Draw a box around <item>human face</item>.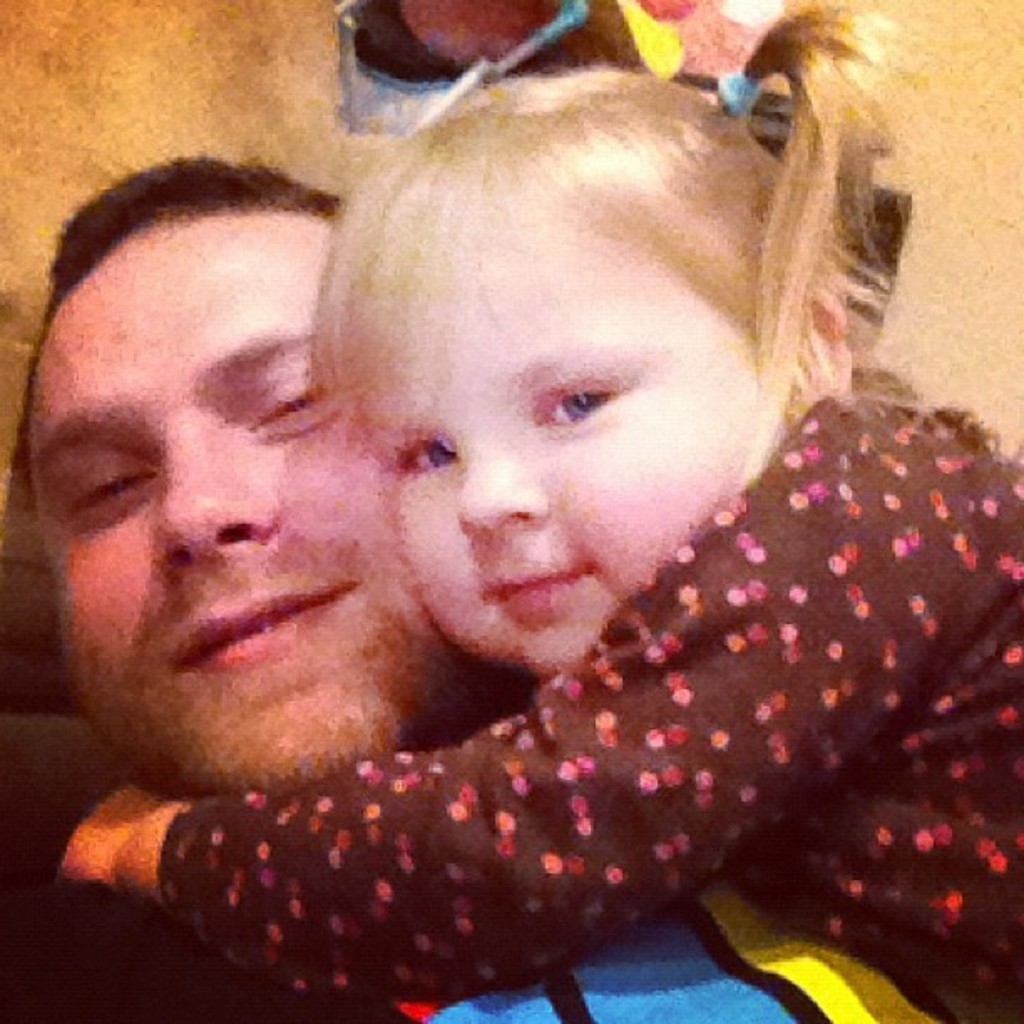
{"left": 370, "top": 199, "right": 776, "bottom": 666}.
